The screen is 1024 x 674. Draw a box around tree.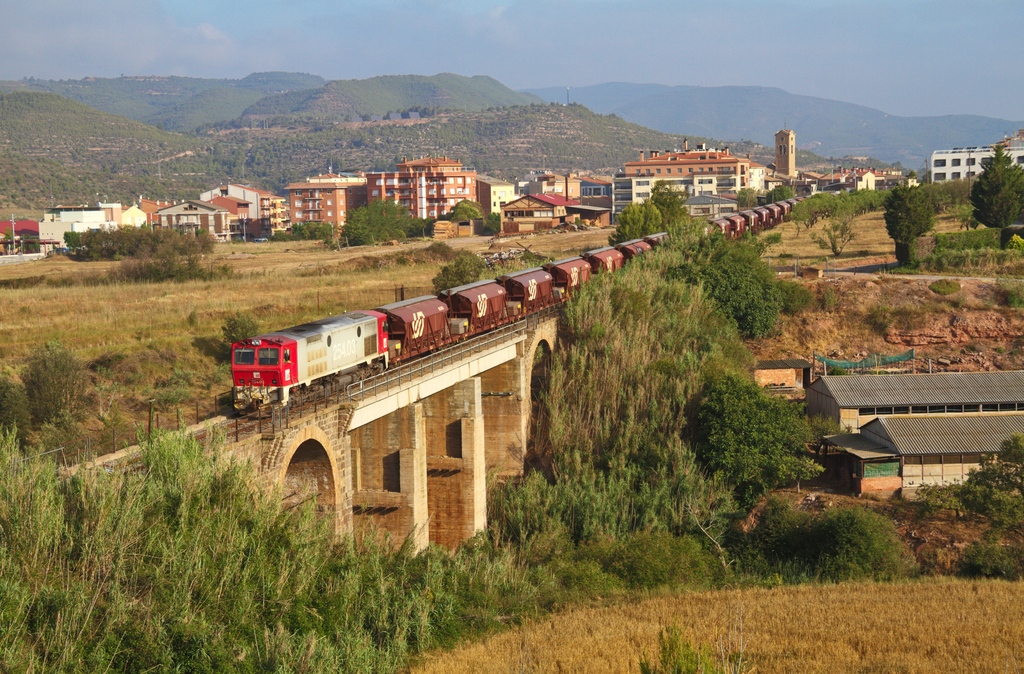
(968, 142, 1023, 232).
